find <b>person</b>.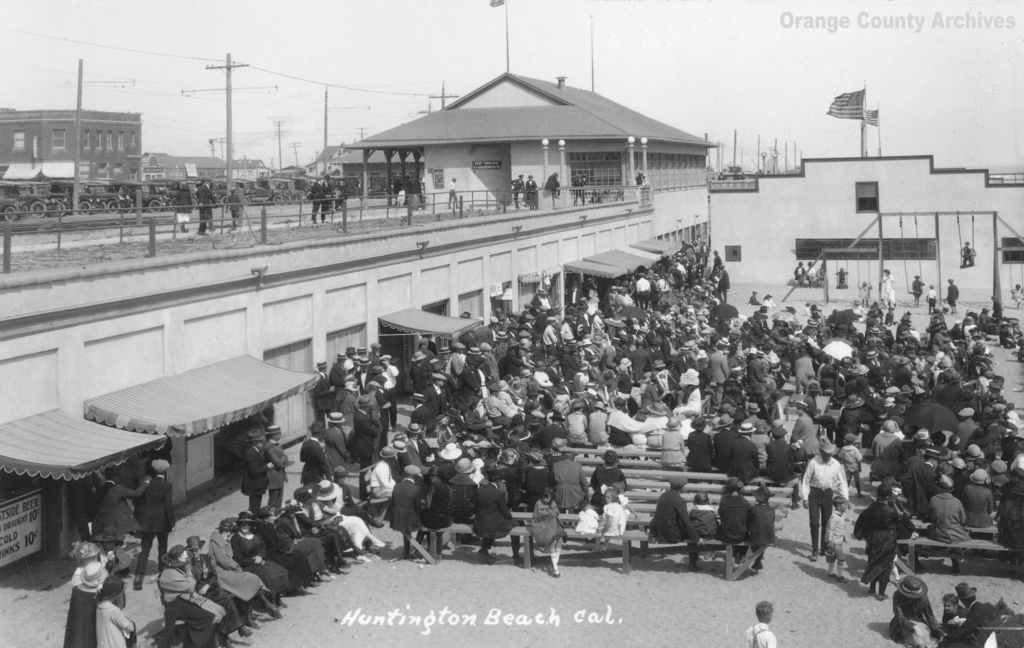
(x1=184, y1=180, x2=217, y2=236).
